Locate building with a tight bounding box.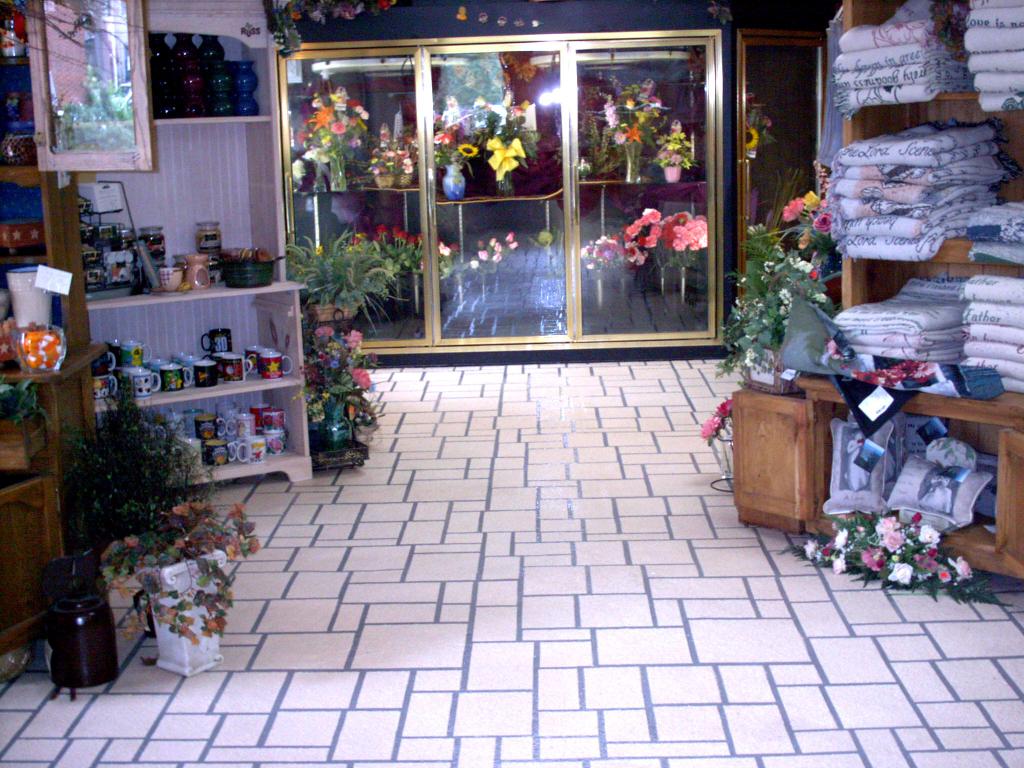
region(0, 0, 1023, 767).
